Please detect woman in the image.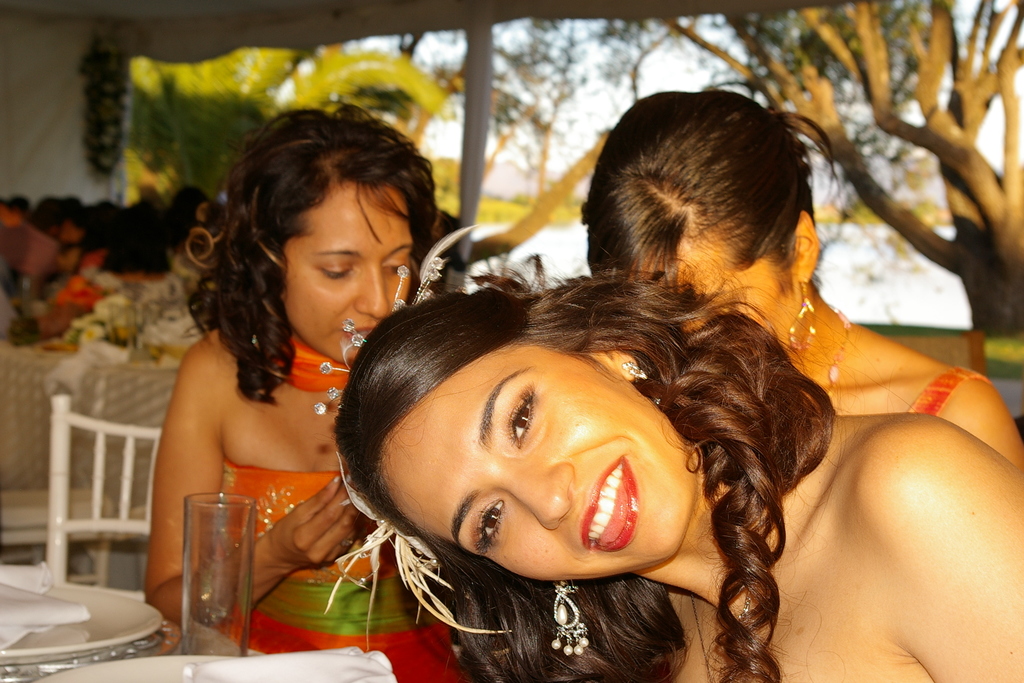
left=142, top=108, right=470, bottom=682.
